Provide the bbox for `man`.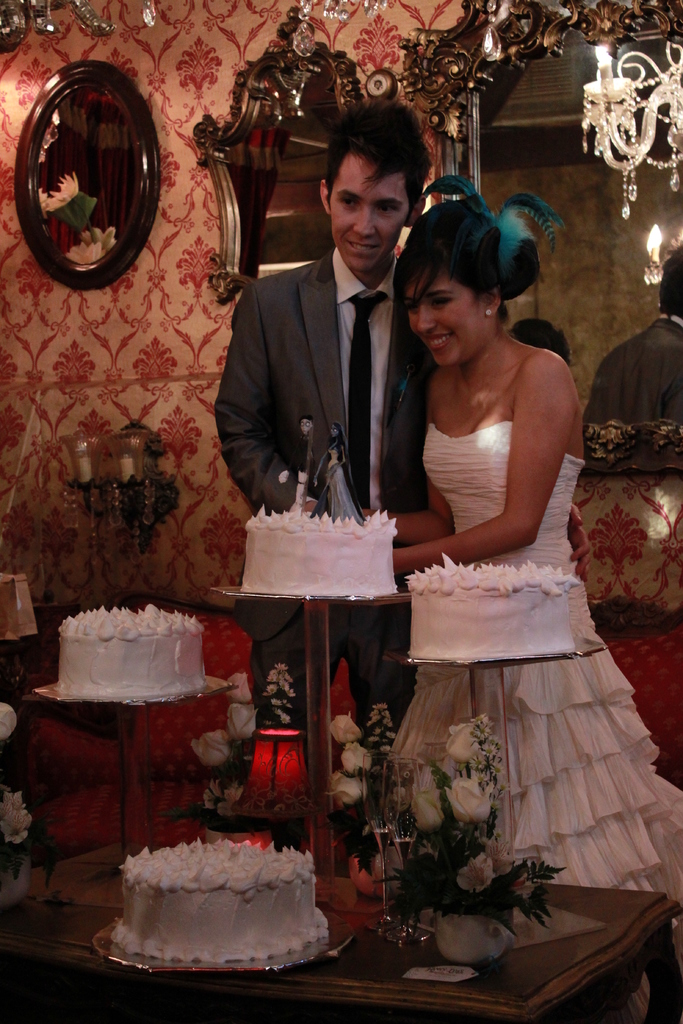
585:237:682:445.
